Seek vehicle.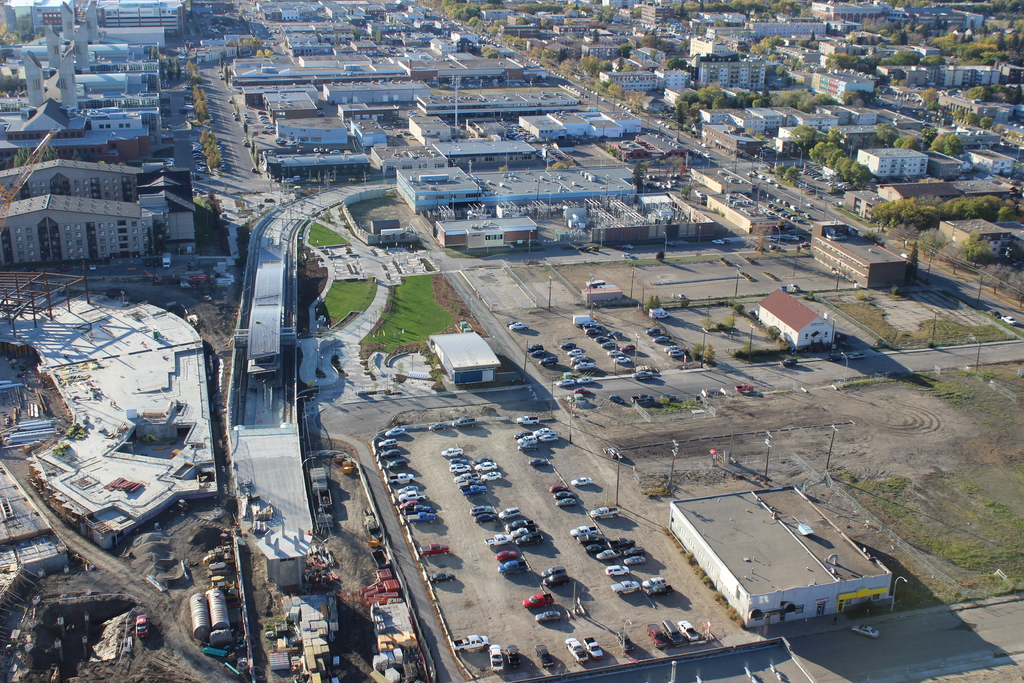
bbox=[541, 350, 559, 368].
